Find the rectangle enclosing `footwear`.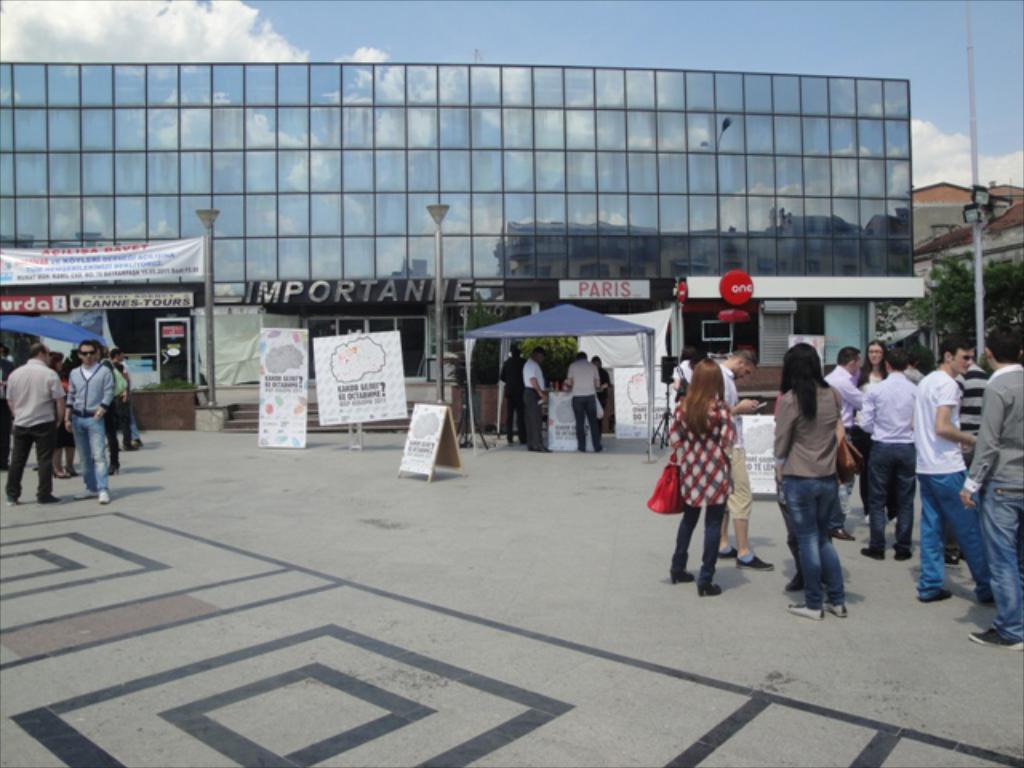
(829,525,858,542).
